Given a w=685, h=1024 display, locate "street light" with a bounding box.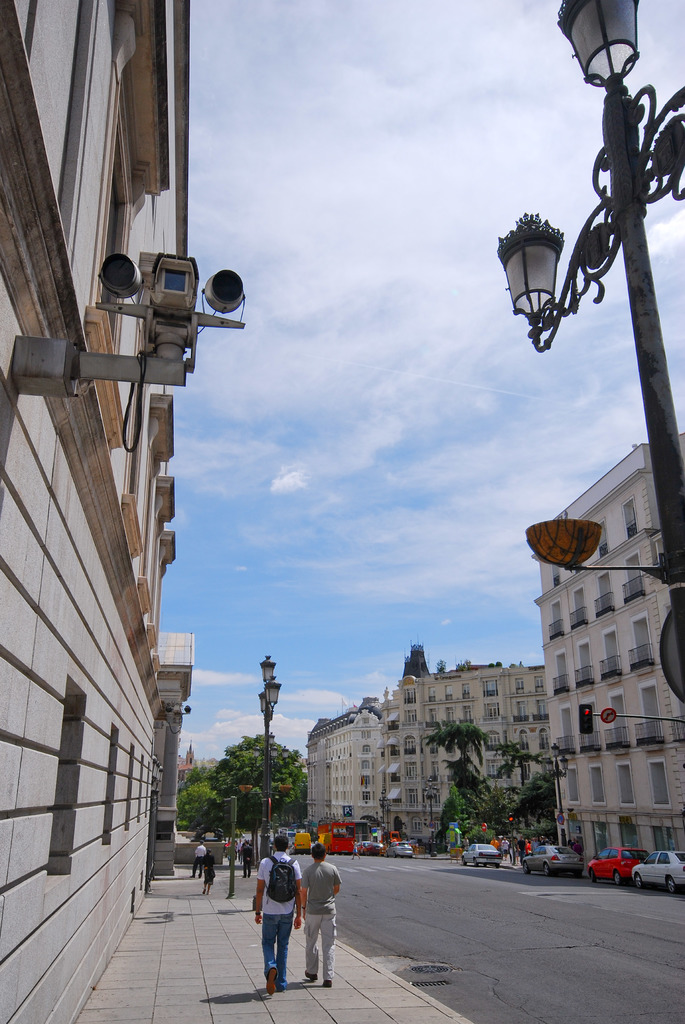
Located: locate(423, 776, 439, 860).
